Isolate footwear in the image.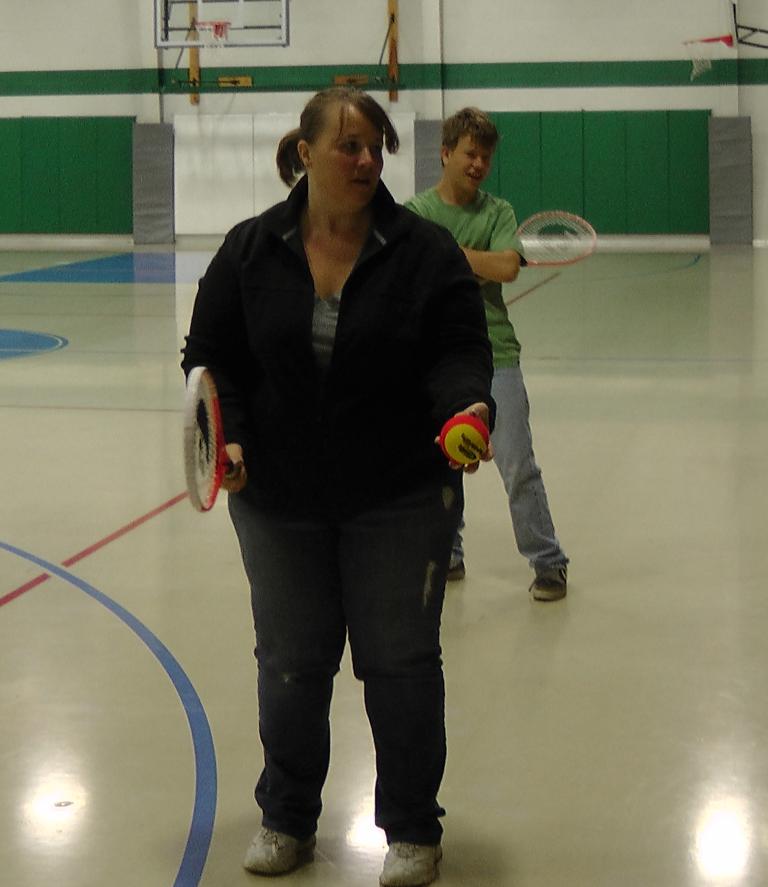
Isolated region: (526, 566, 573, 603).
